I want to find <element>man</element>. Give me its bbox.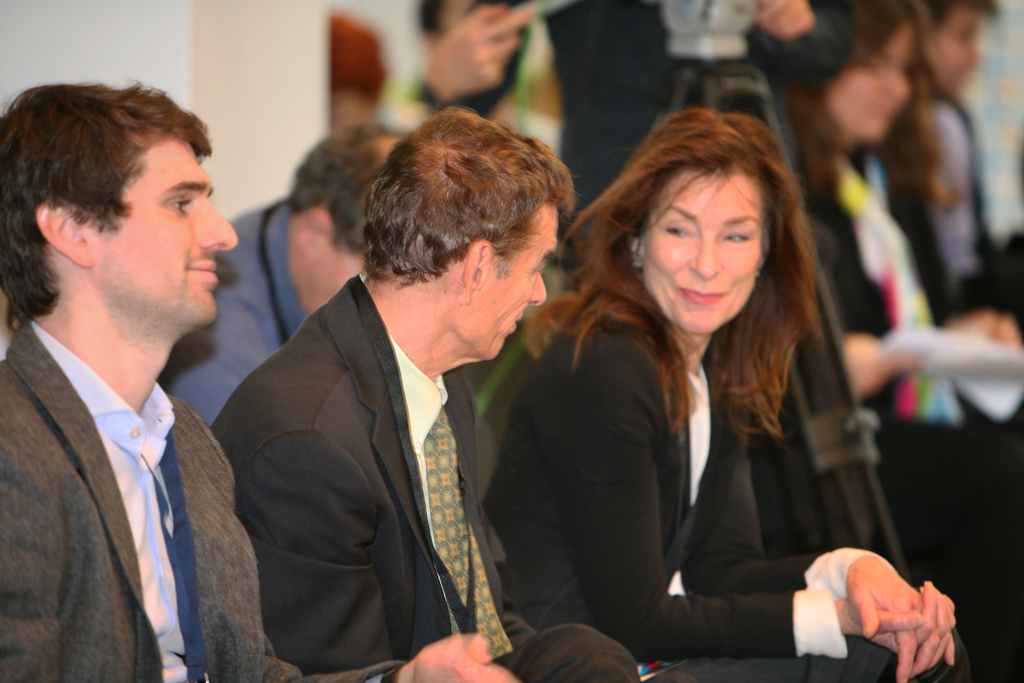
bbox=(0, 80, 527, 682).
